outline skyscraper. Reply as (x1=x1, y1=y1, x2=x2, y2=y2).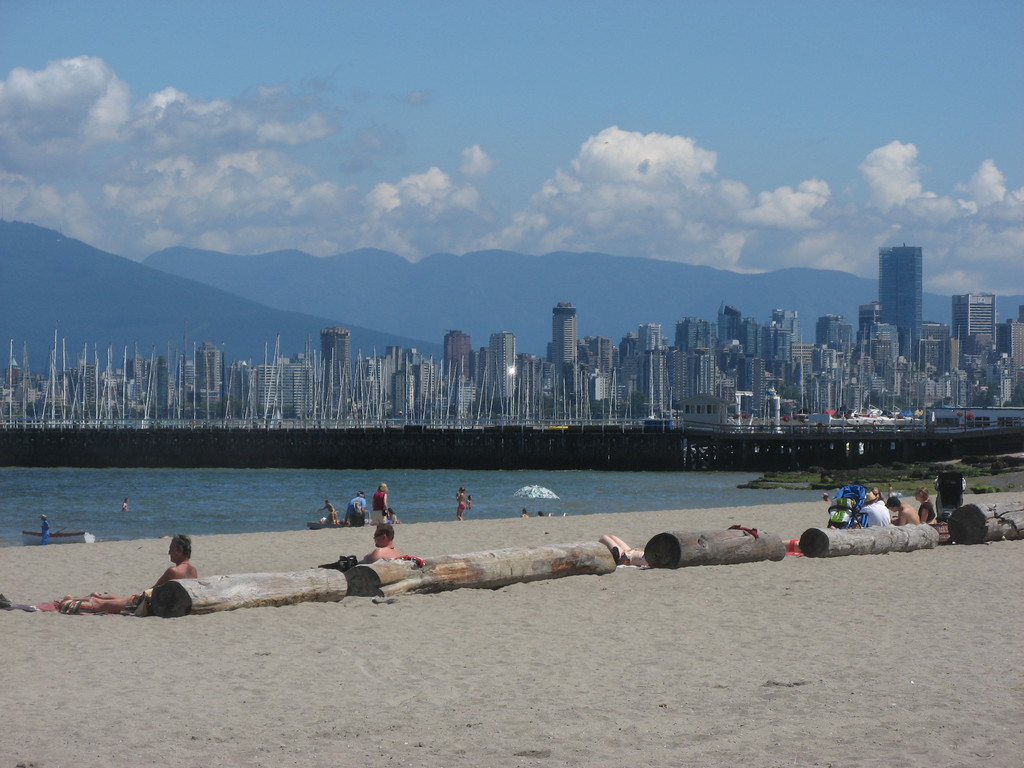
(x1=557, y1=307, x2=584, y2=389).
